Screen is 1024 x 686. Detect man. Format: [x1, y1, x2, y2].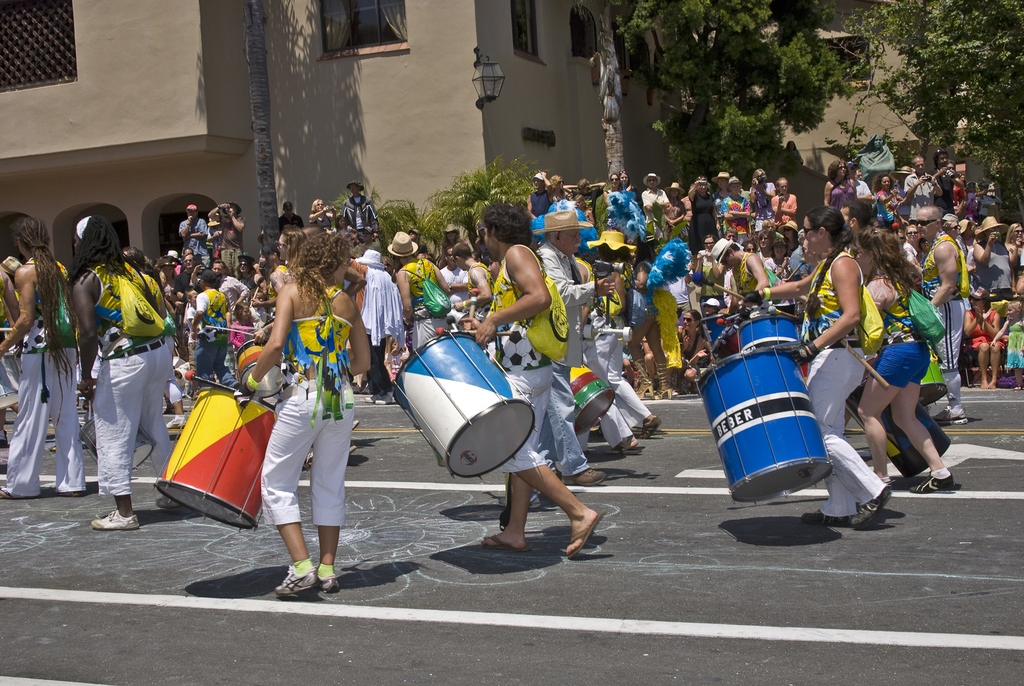
[459, 201, 596, 543].
